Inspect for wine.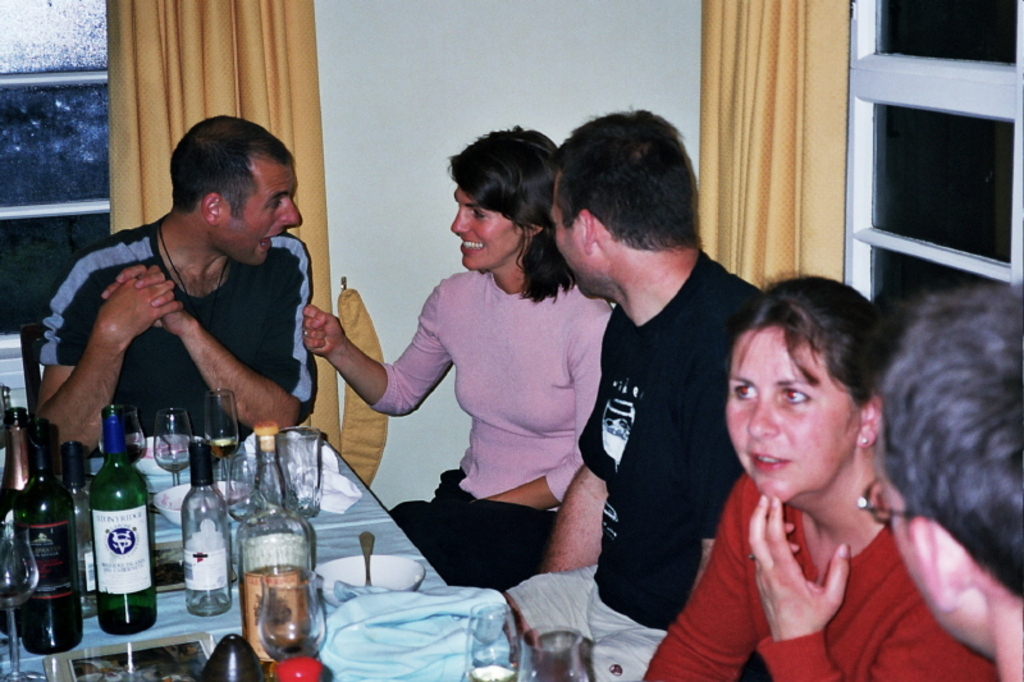
Inspection: region(234, 418, 315, 672).
